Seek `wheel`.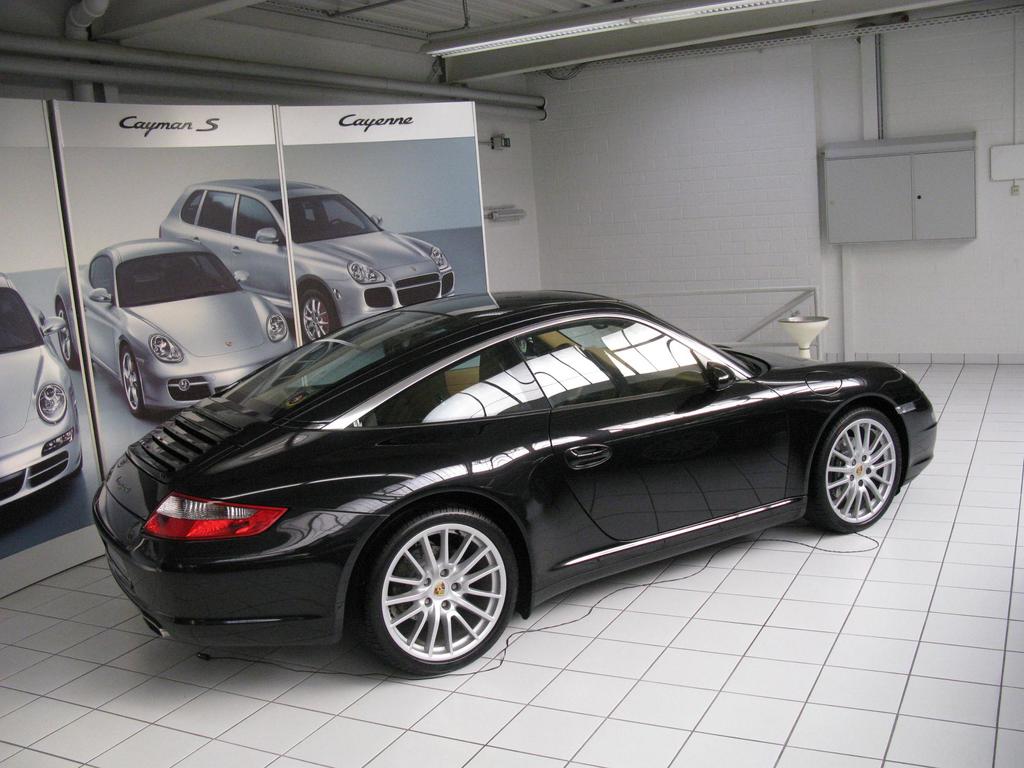
58 306 79 369.
